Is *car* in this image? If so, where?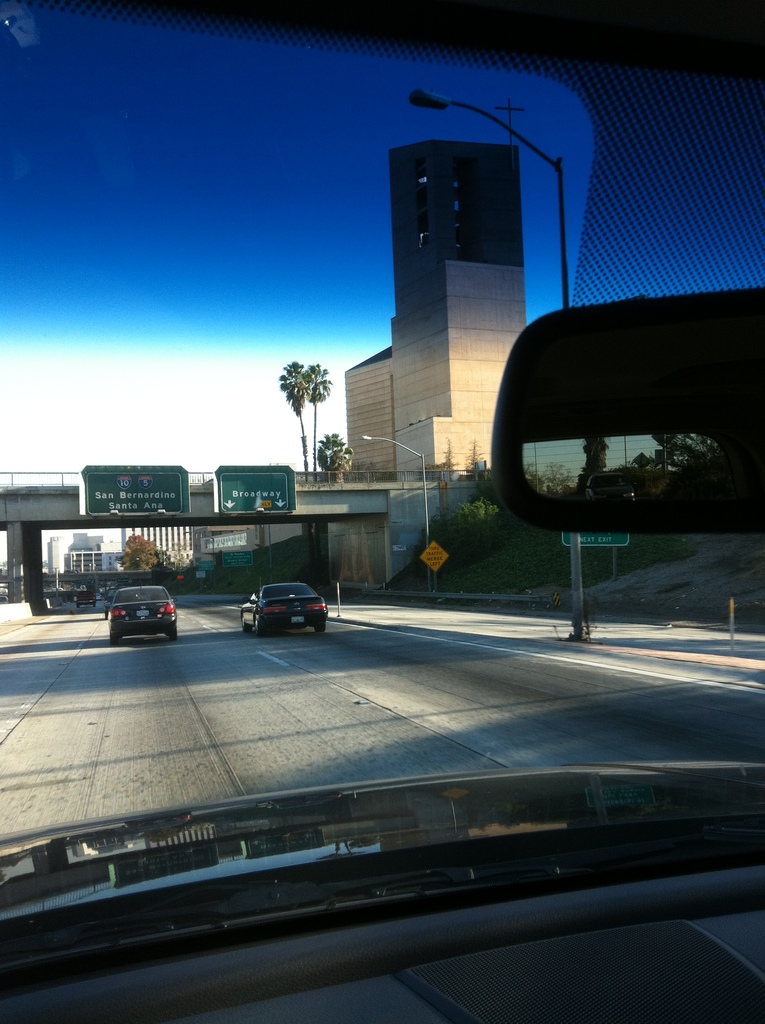
Yes, at 107/581/181/641.
